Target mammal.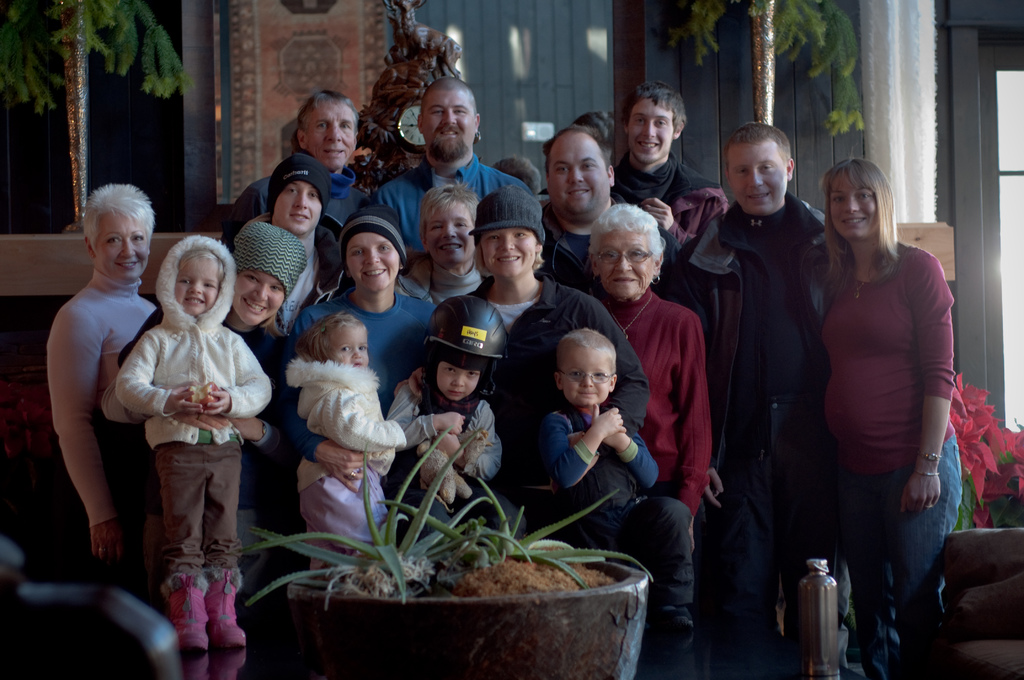
Target region: x1=612, y1=79, x2=725, y2=299.
